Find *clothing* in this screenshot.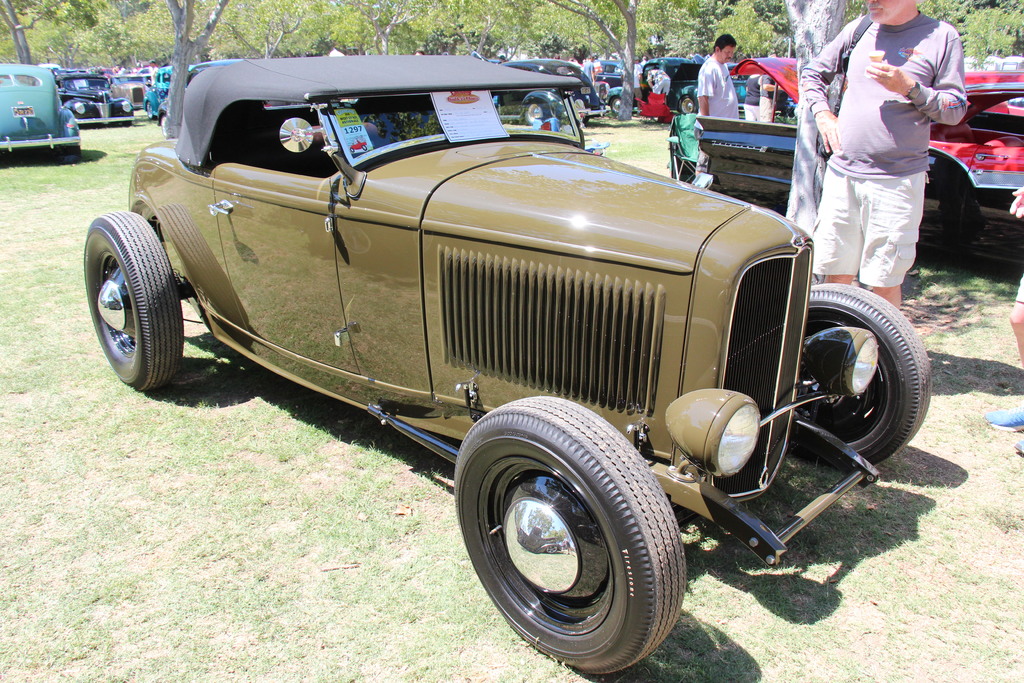
The bounding box for *clothing* is box=[1014, 266, 1023, 306].
